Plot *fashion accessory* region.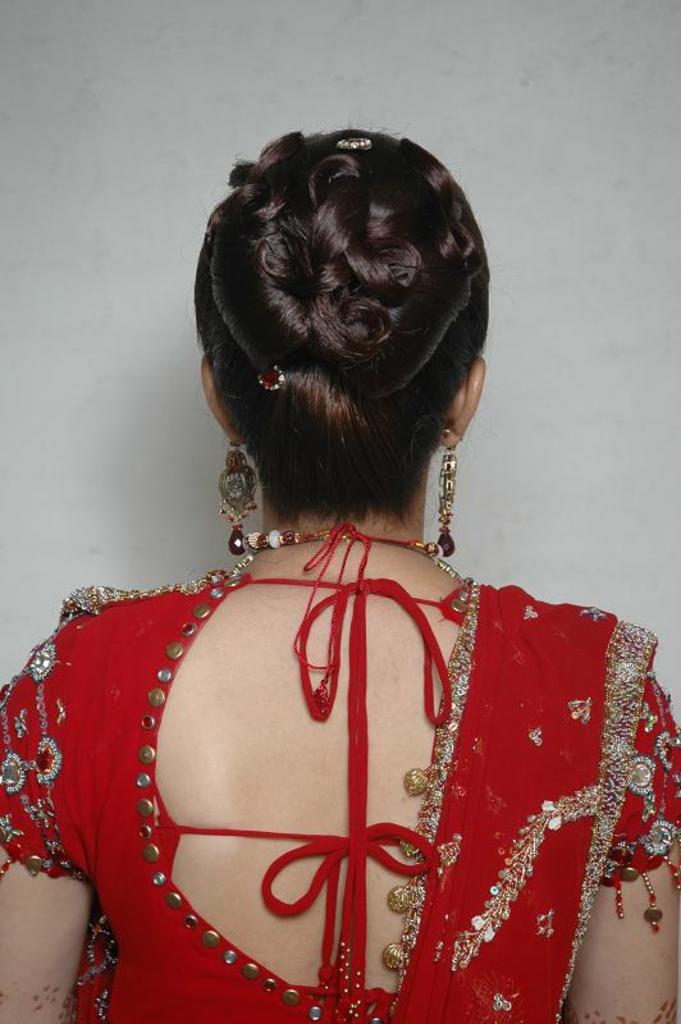
Plotted at {"left": 259, "top": 362, "right": 287, "bottom": 396}.
